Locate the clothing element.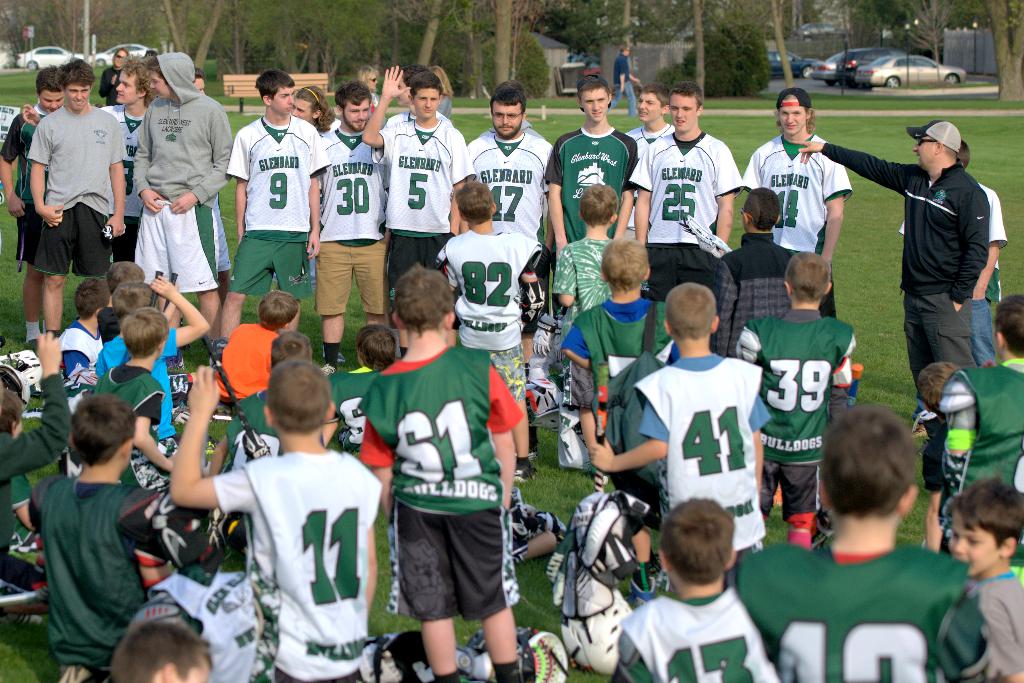
Element bbox: <box>634,356,784,564</box>.
